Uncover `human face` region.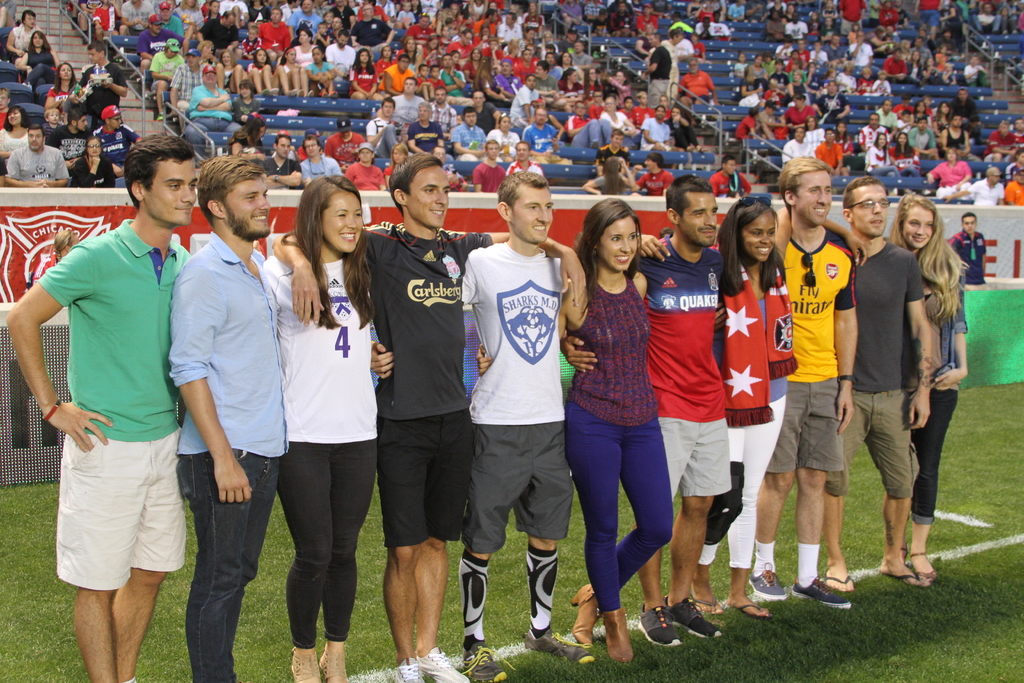
Uncovered: locate(88, 136, 98, 152).
